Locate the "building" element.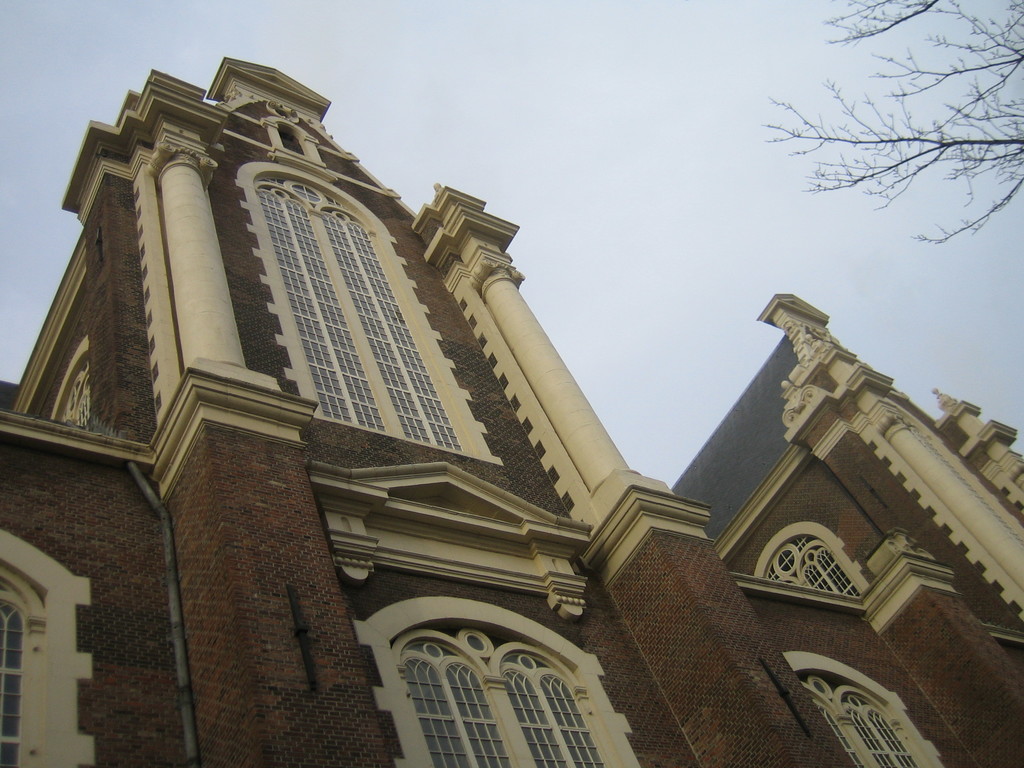
Element bbox: bbox=[0, 56, 1023, 767].
